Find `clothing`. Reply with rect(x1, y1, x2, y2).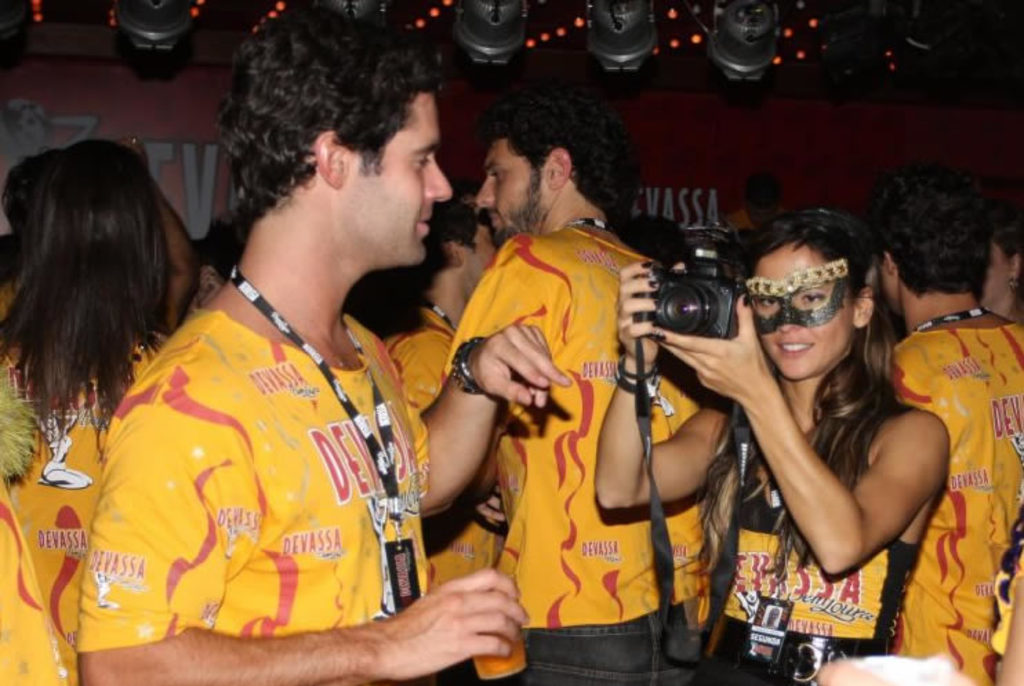
rect(494, 594, 708, 685).
